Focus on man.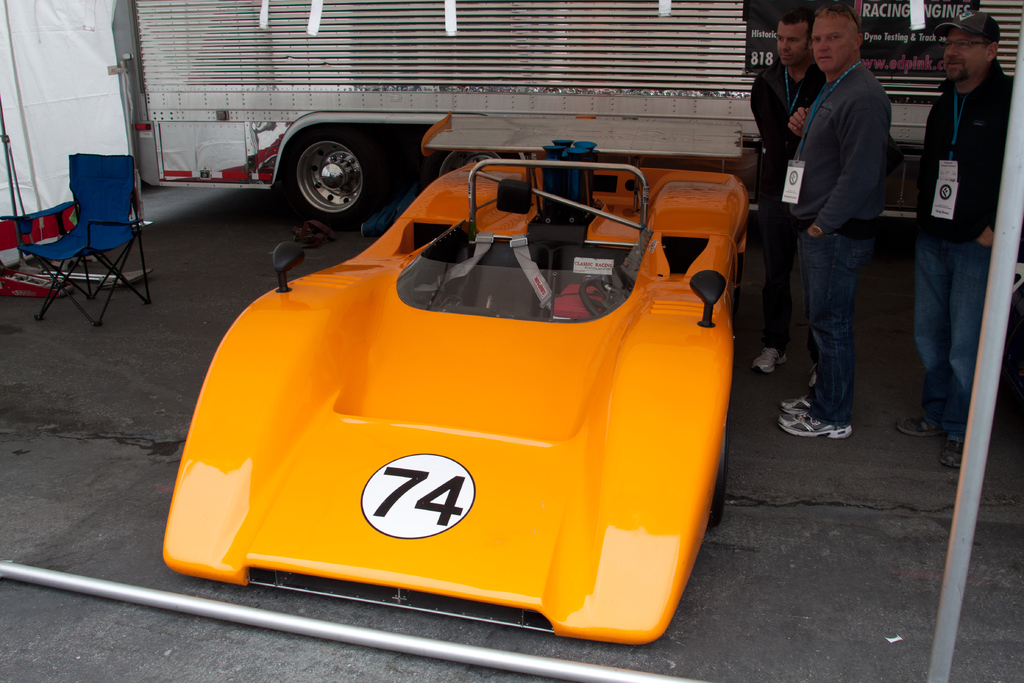
Focused at 771/4/888/442.
